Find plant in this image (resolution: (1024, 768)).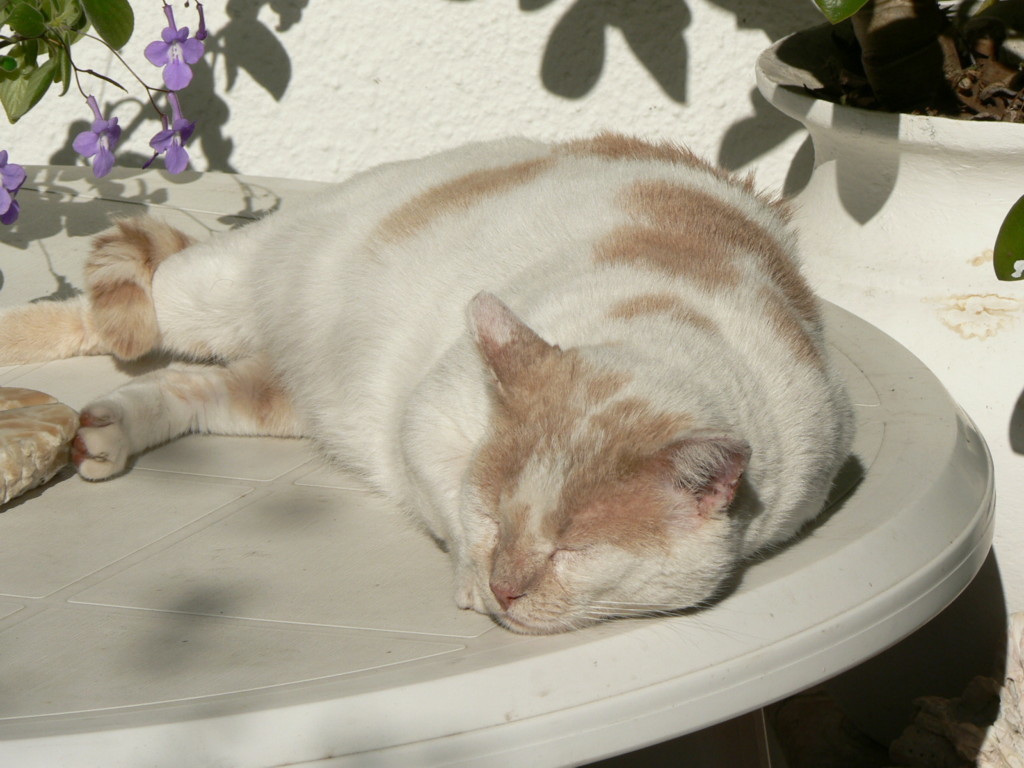
region(0, 0, 209, 228).
